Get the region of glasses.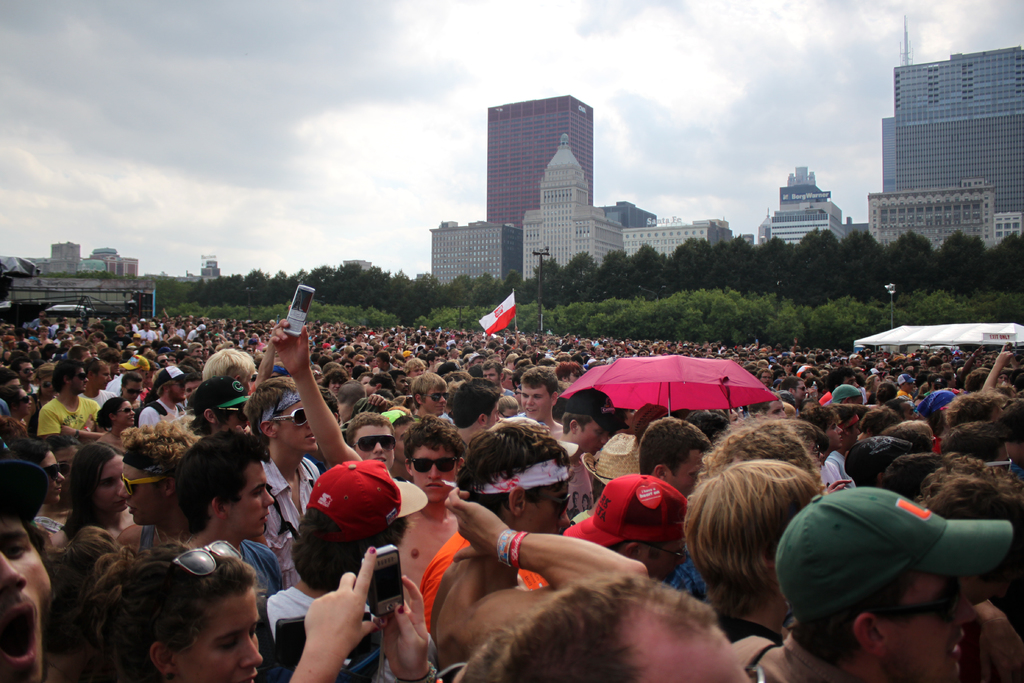
box(44, 456, 65, 486).
